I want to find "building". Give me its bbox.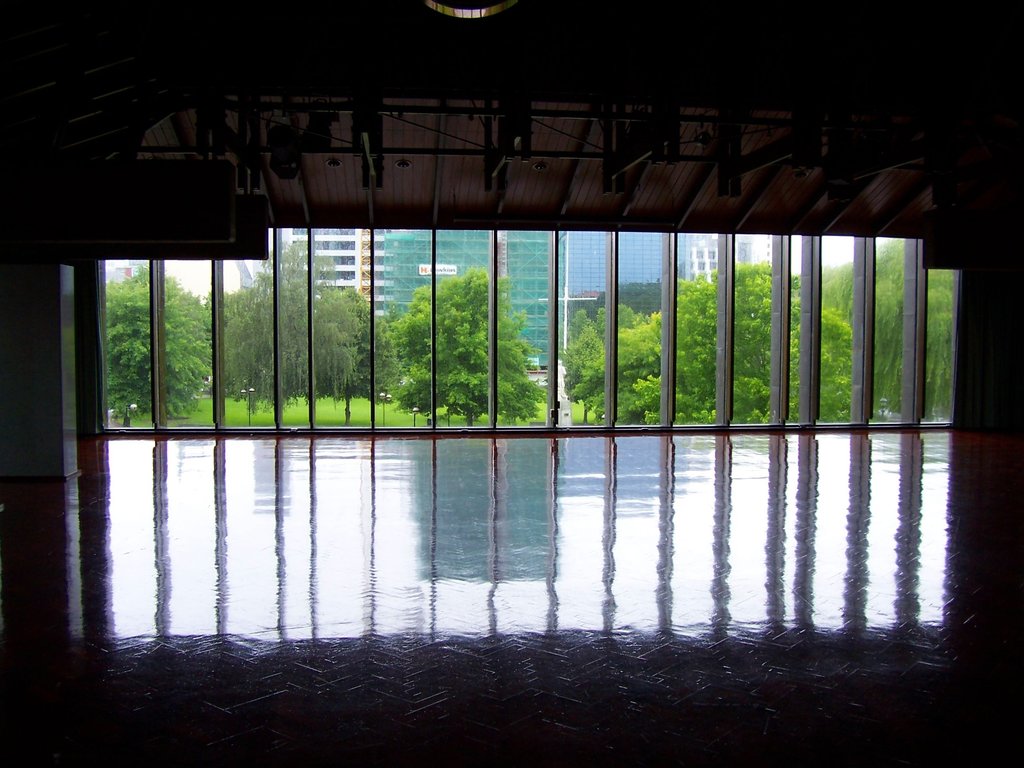
[116, 263, 149, 282].
